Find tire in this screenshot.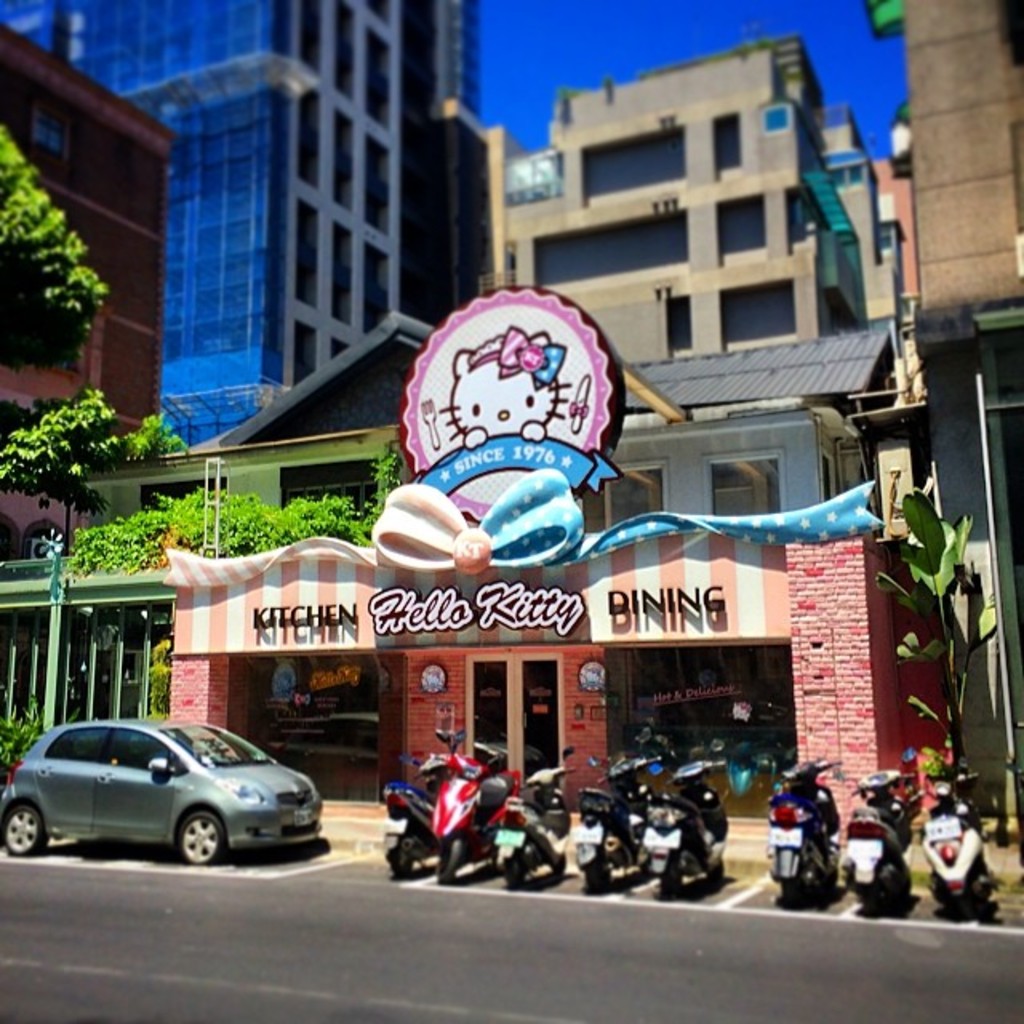
The bounding box for tire is [x1=0, y1=794, x2=56, y2=853].
